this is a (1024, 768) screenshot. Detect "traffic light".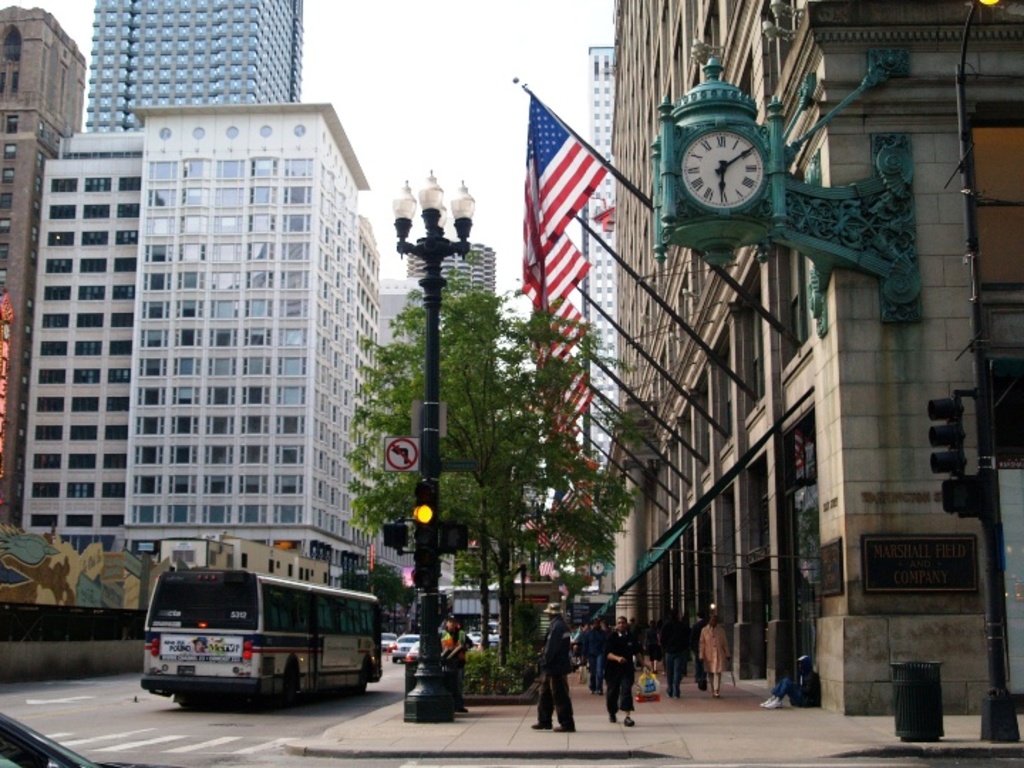
rect(444, 522, 466, 556).
